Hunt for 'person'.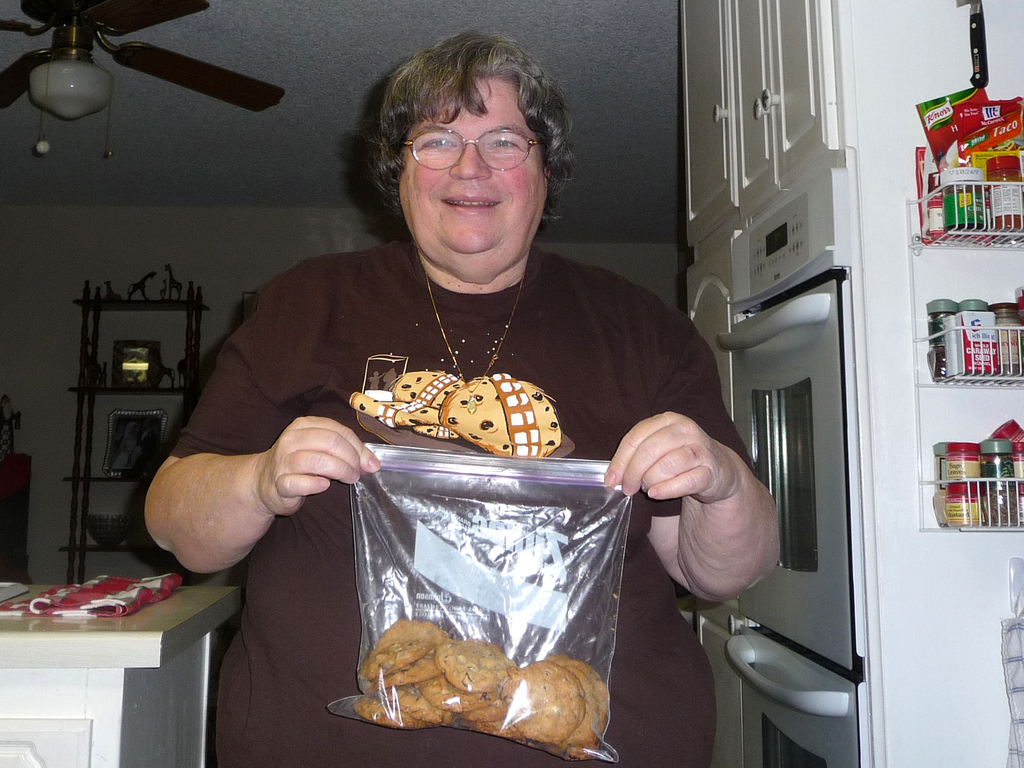
Hunted down at bbox=(142, 23, 781, 767).
